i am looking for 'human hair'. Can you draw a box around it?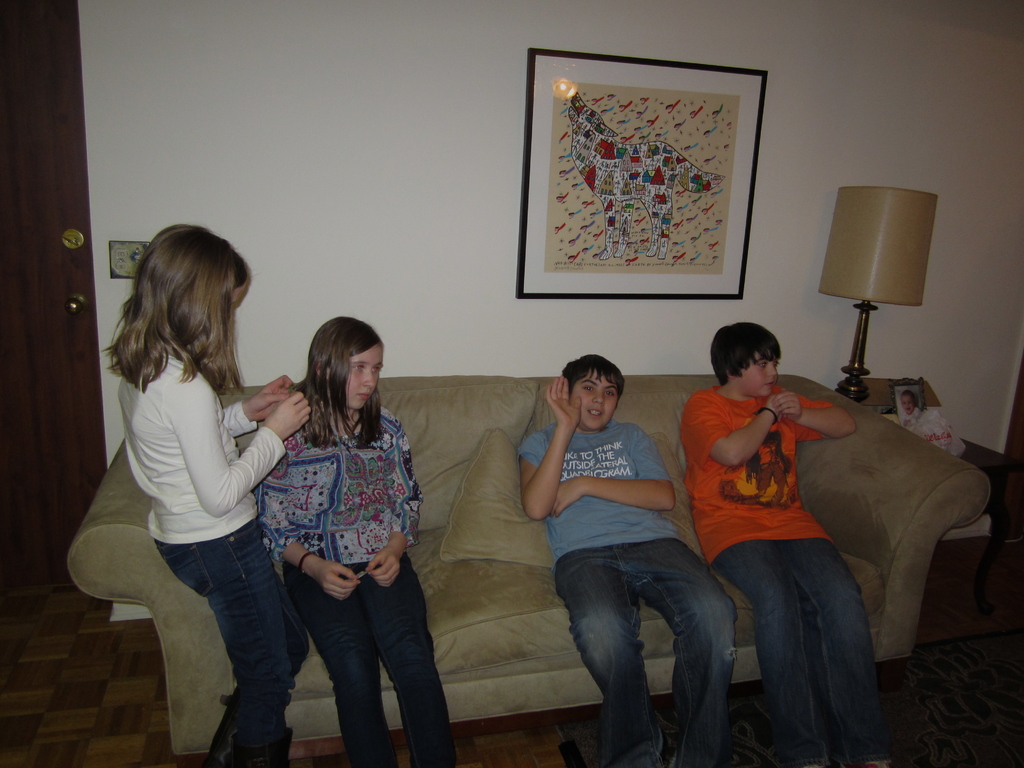
Sure, the bounding box is [103, 221, 250, 393].
